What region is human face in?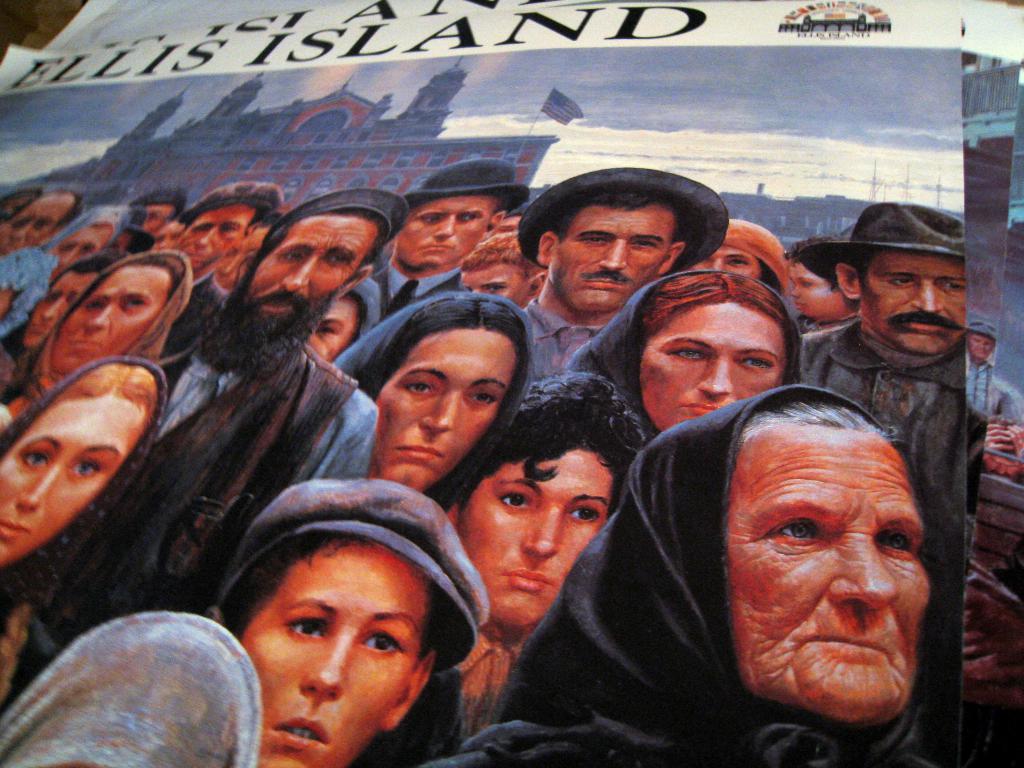
region(790, 261, 852, 323).
